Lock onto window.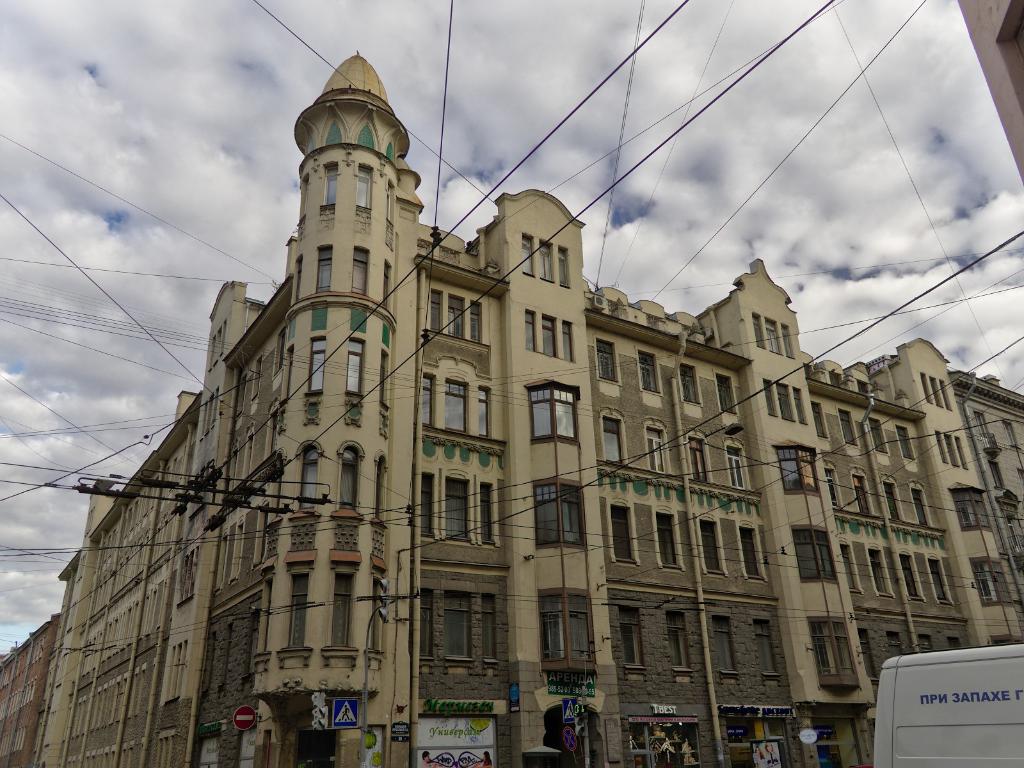
Locked: locate(857, 380, 870, 397).
